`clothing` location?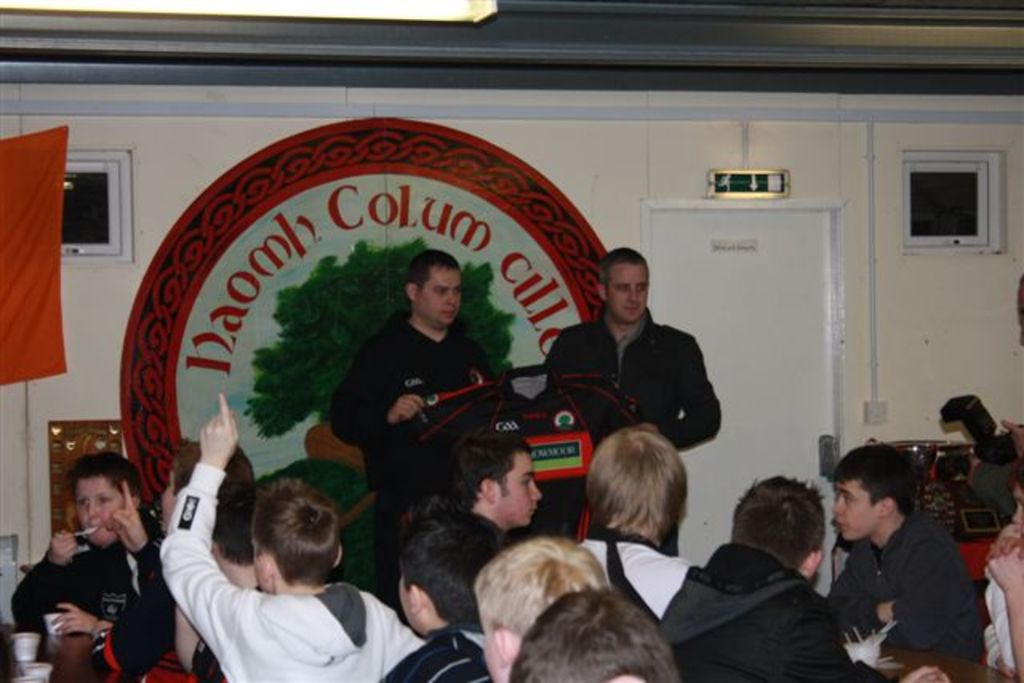
<box>382,614,494,681</box>
